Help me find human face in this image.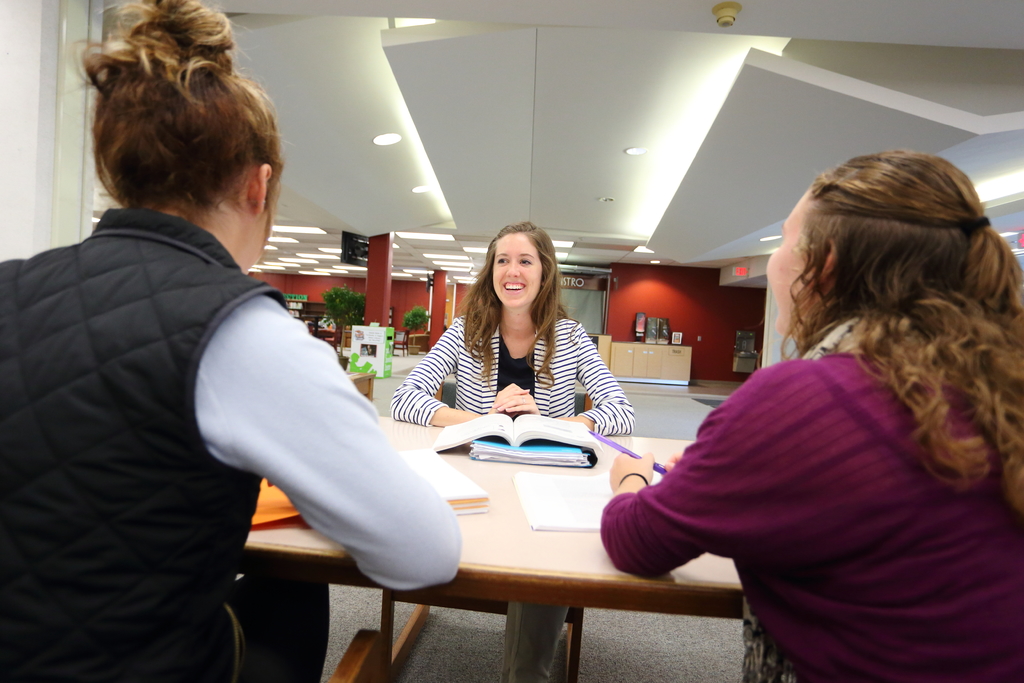
Found it: [764, 186, 819, 331].
